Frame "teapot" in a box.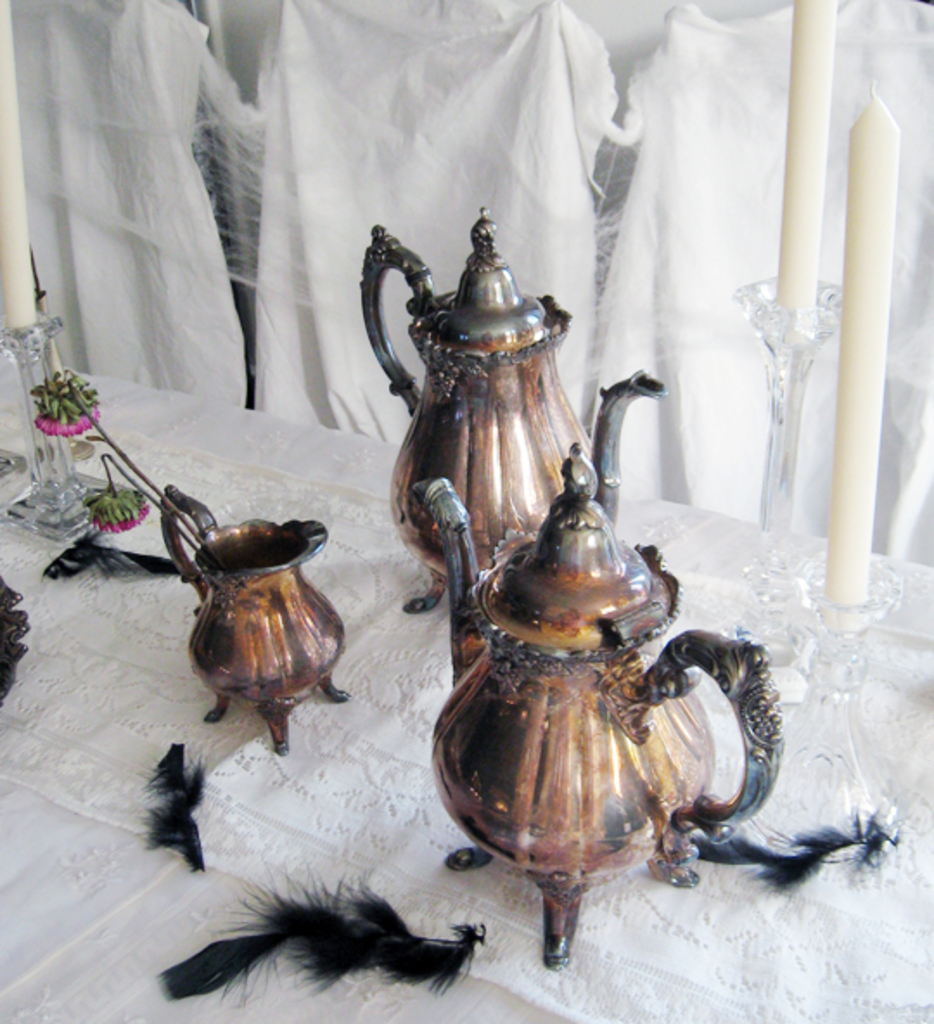
region(356, 206, 664, 614).
